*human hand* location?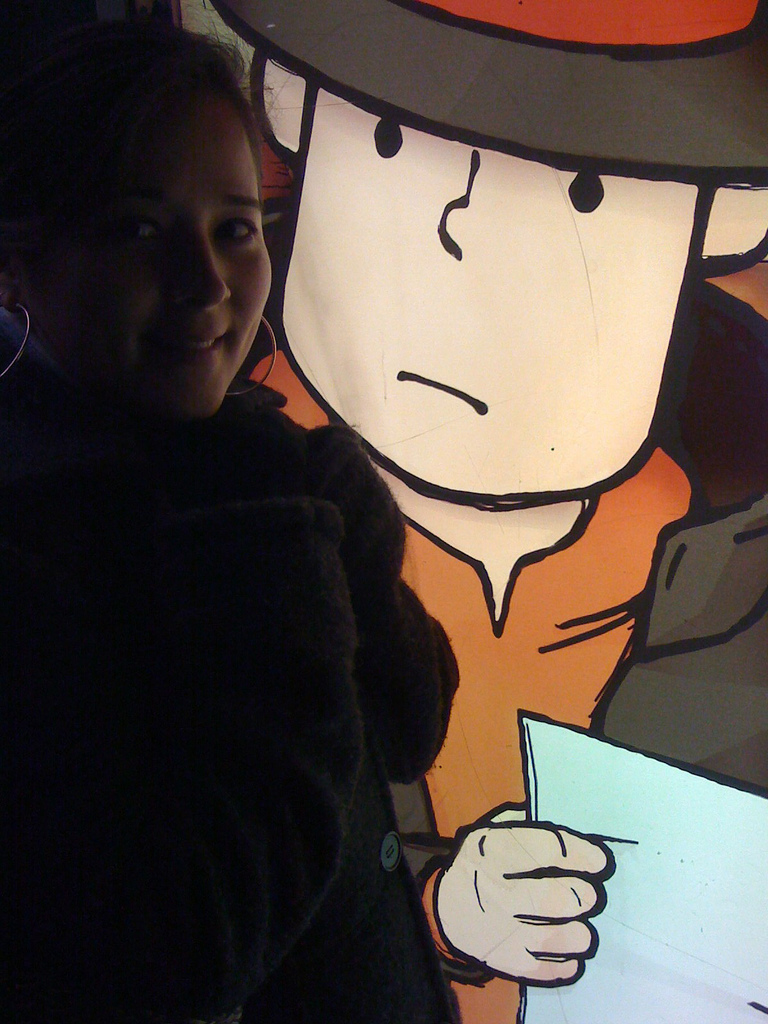
{"left": 450, "top": 815, "right": 631, "bottom": 974}
